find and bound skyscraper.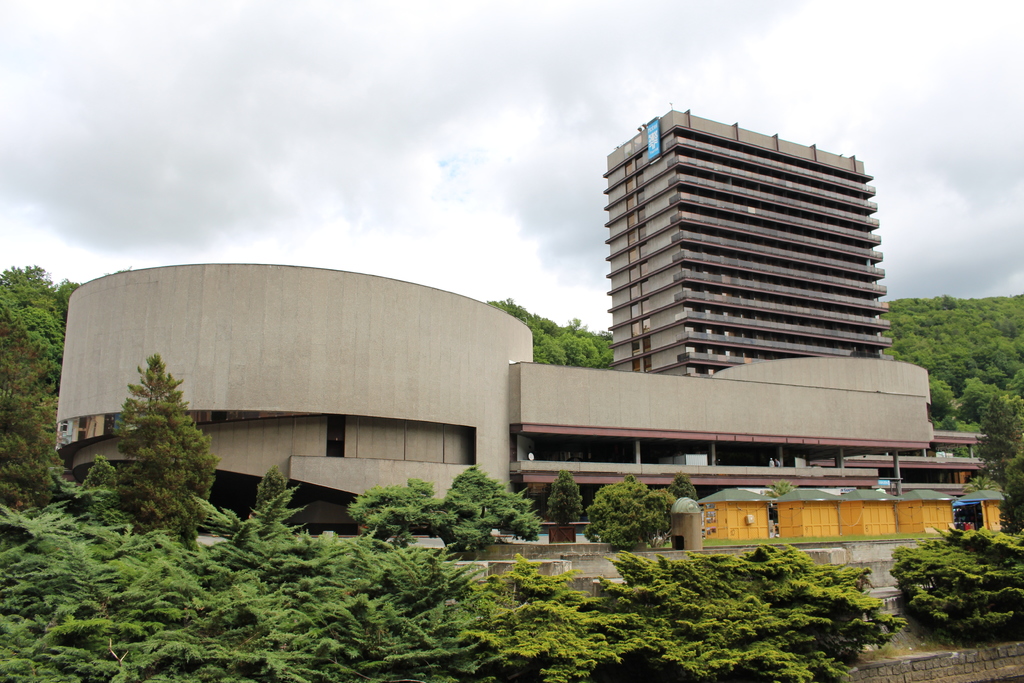
Bound: x1=580, y1=120, x2=913, y2=393.
